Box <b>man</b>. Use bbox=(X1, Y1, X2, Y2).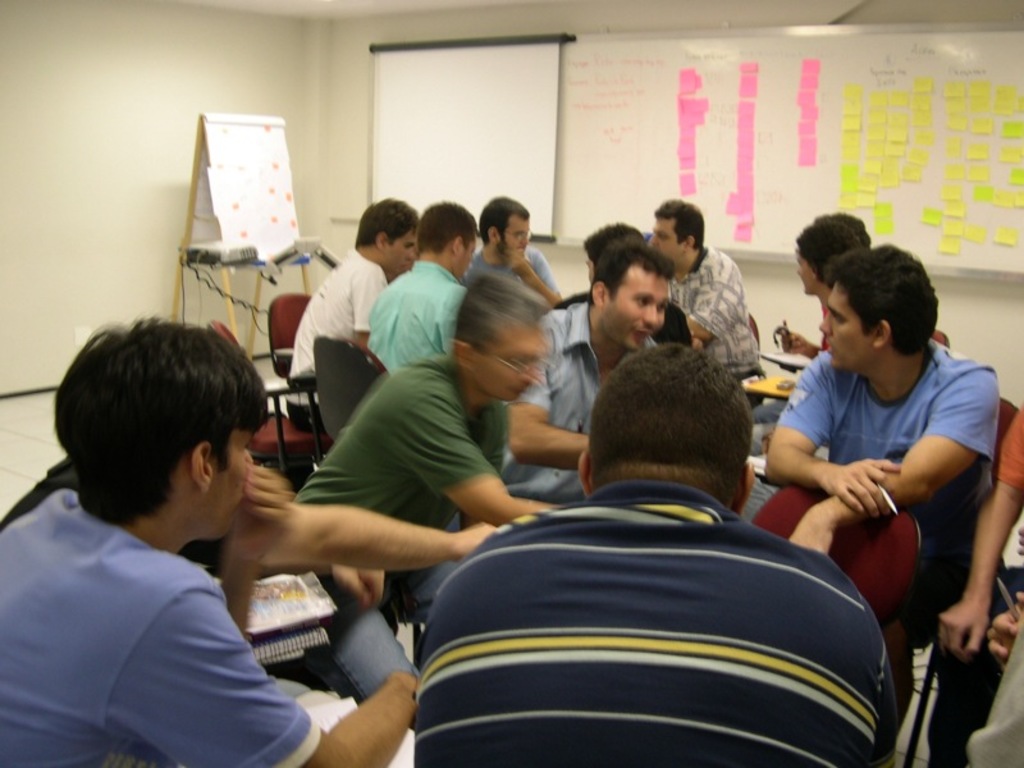
bbox=(291, 196, 419, 389).
